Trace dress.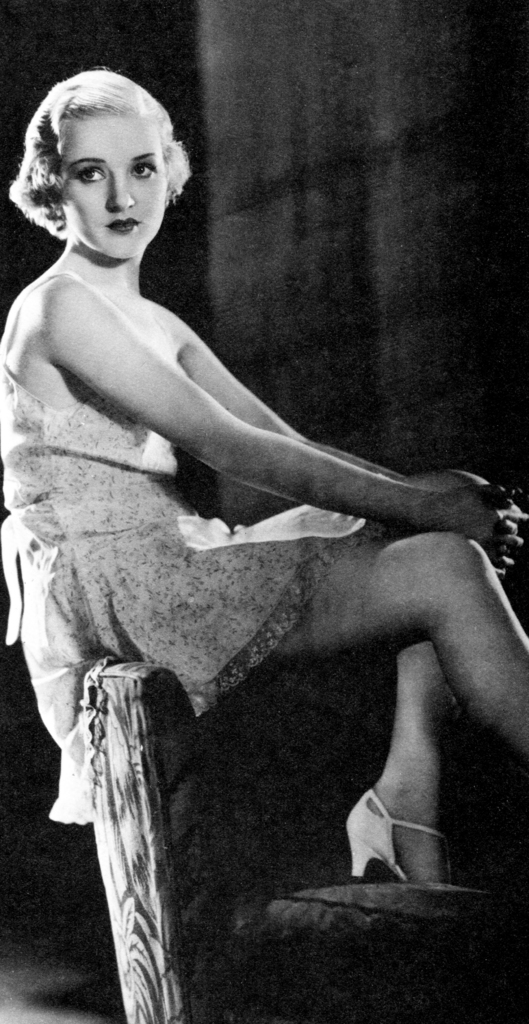
Traced to detection(0, 269, 385, 833).
